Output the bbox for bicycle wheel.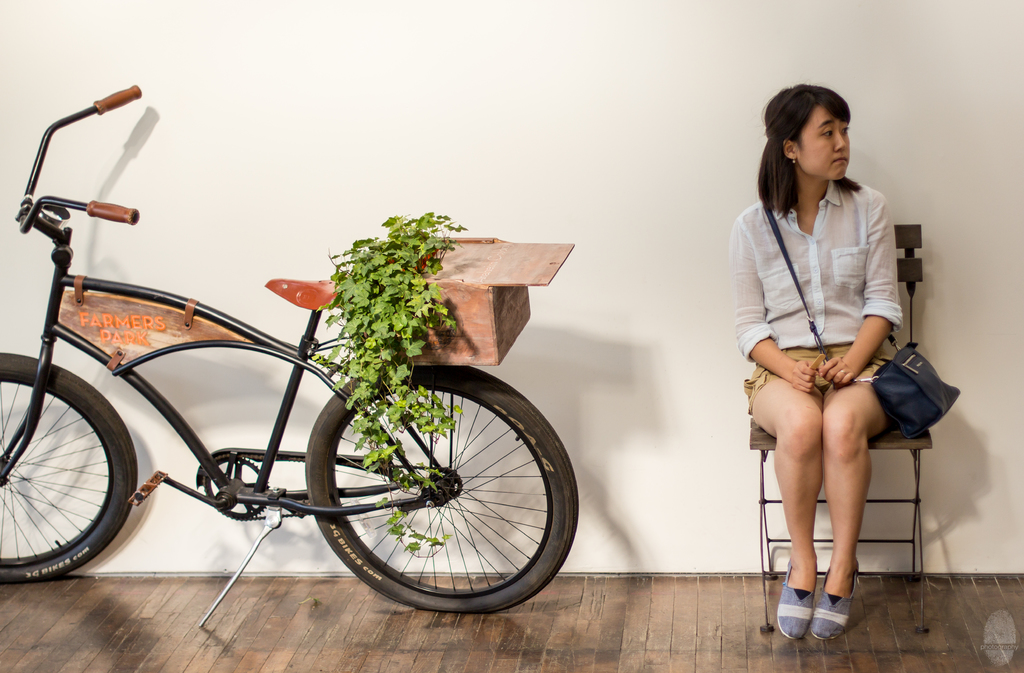
bbox=(310, 361, 581, 620).
